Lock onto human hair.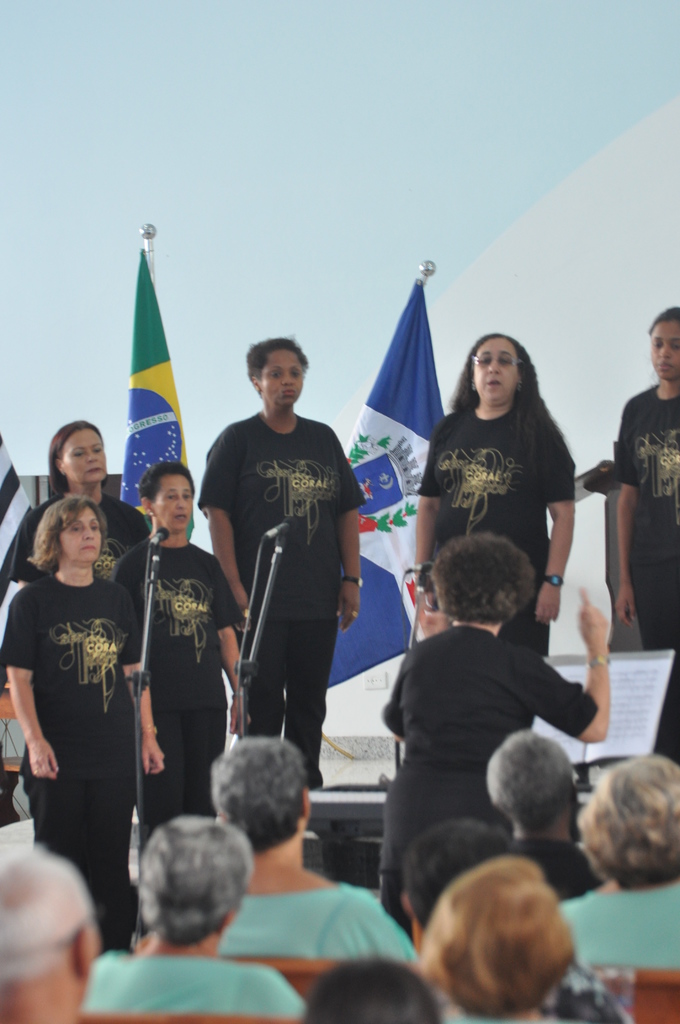
Locked: region(0, 846, 85, 991).
